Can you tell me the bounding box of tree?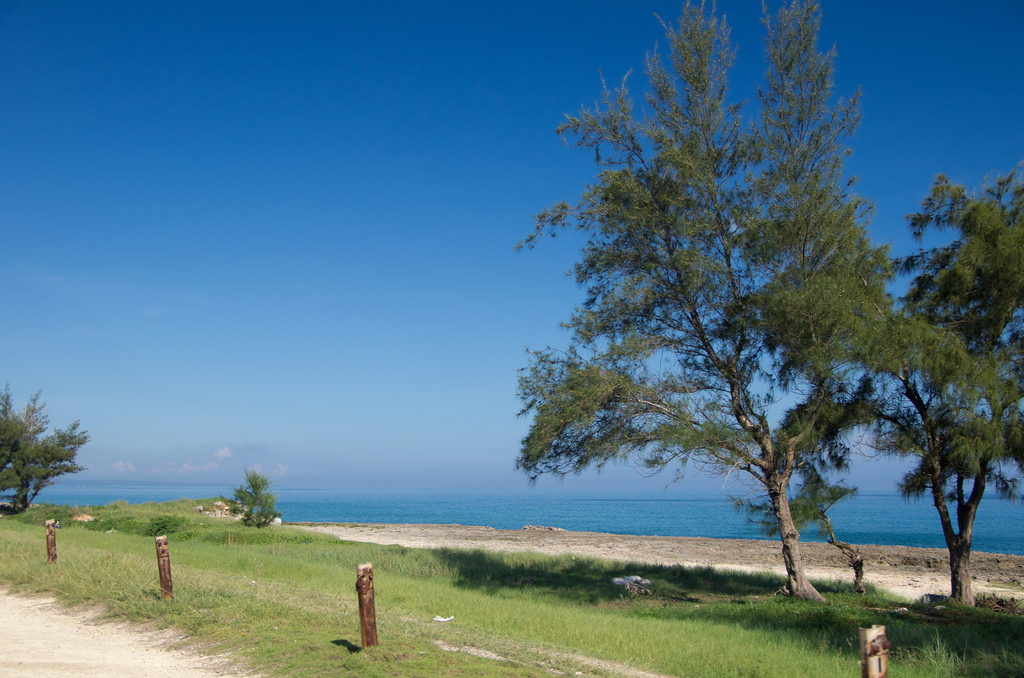
215/466/279/525.
